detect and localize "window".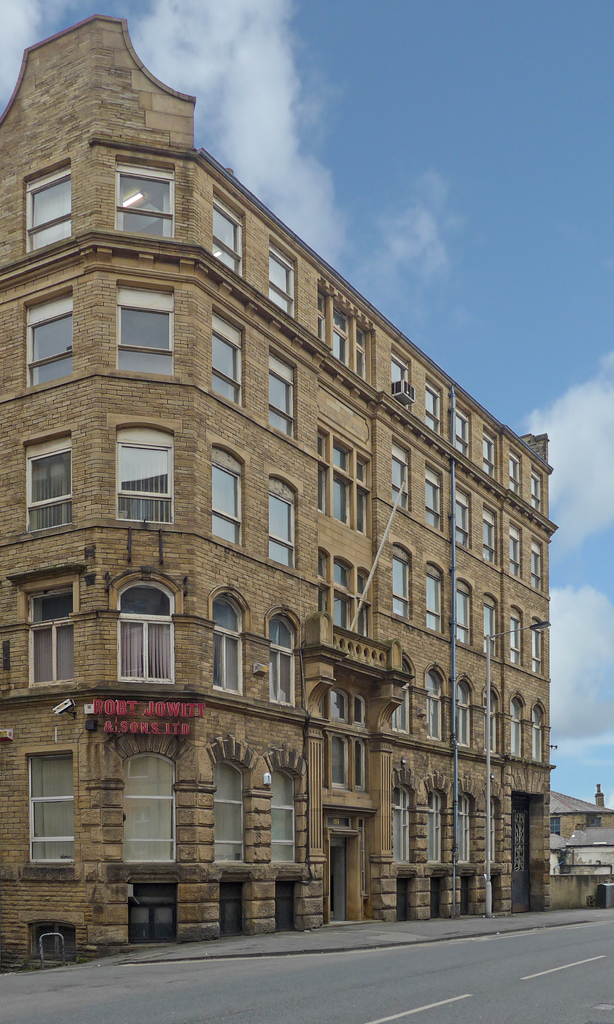
Localized at <bbox>485, 689, 502, 756</bbox>.
